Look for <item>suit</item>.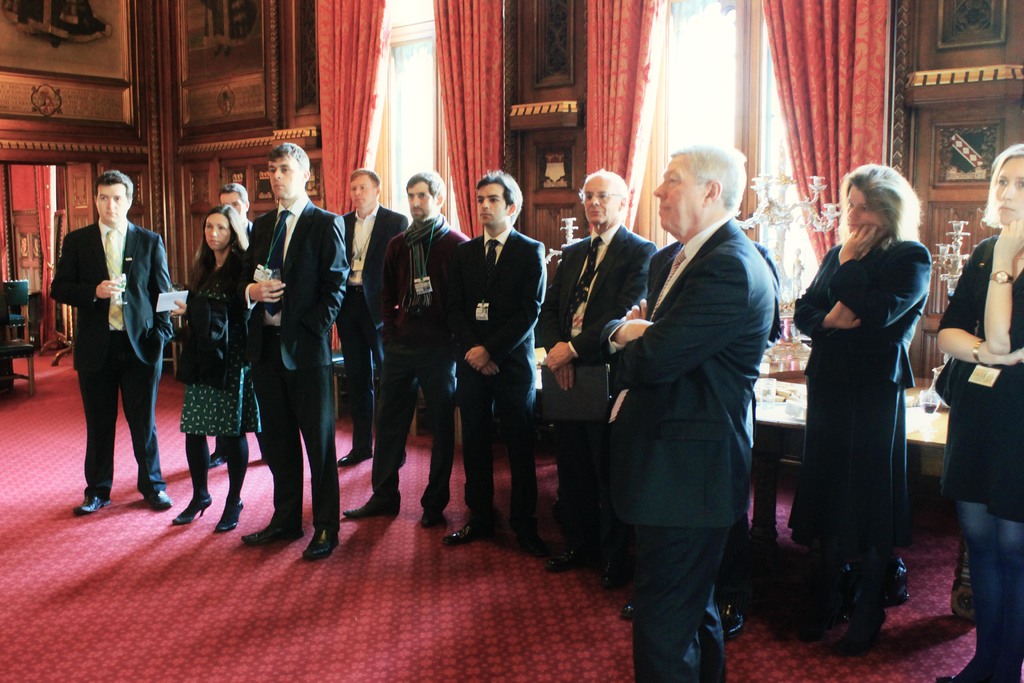
Found: <region>442, 220, 552, 525</region>.
